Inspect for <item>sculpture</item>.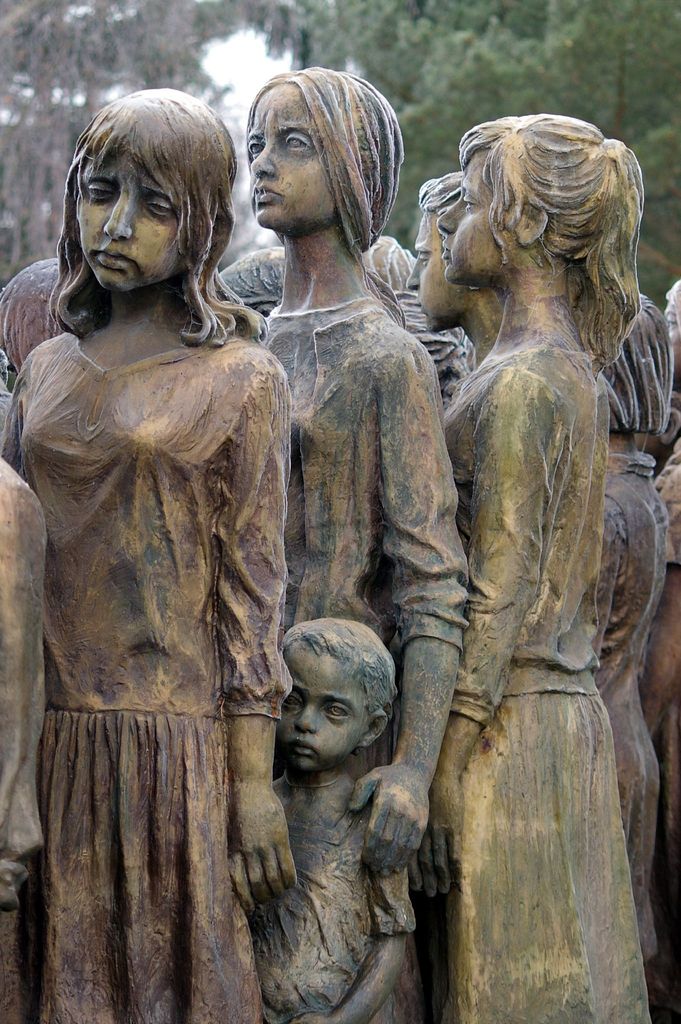
Inspection: [406, 171, 502, 414].
